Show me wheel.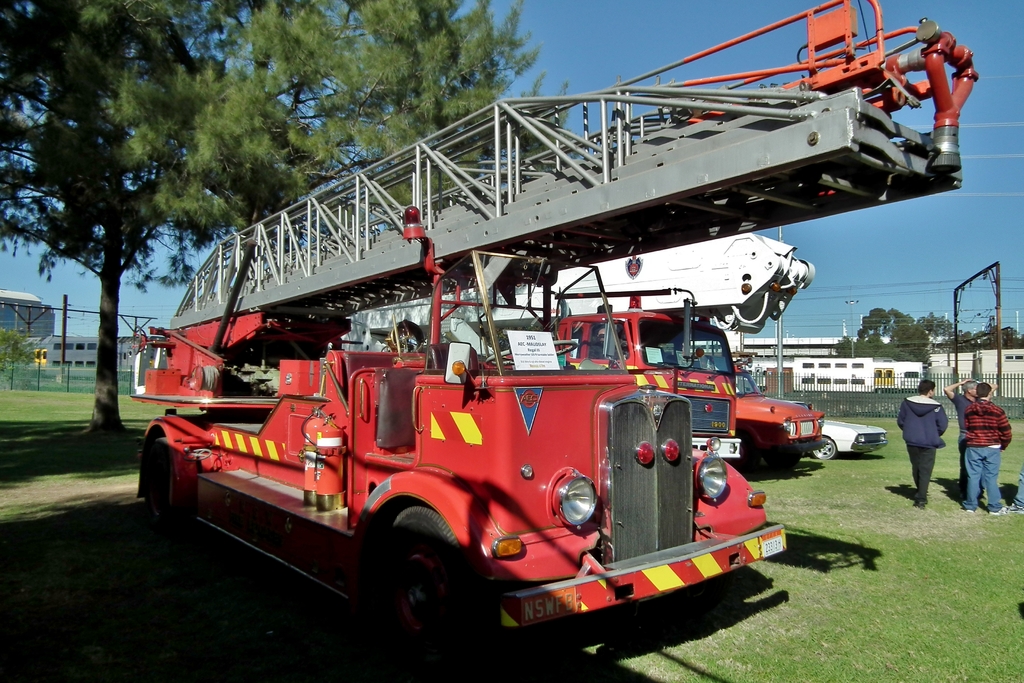
wheel is here: bbox=[358, 514, 470, 651].
